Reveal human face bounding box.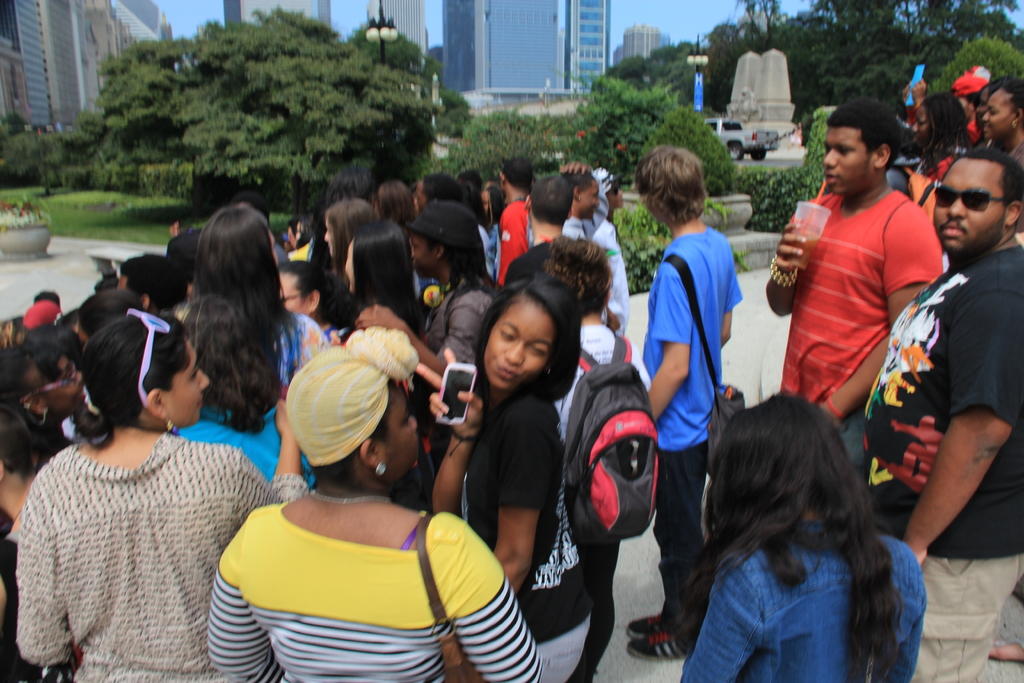
Revealed: l=982, t=90, r=1015, b=138.
